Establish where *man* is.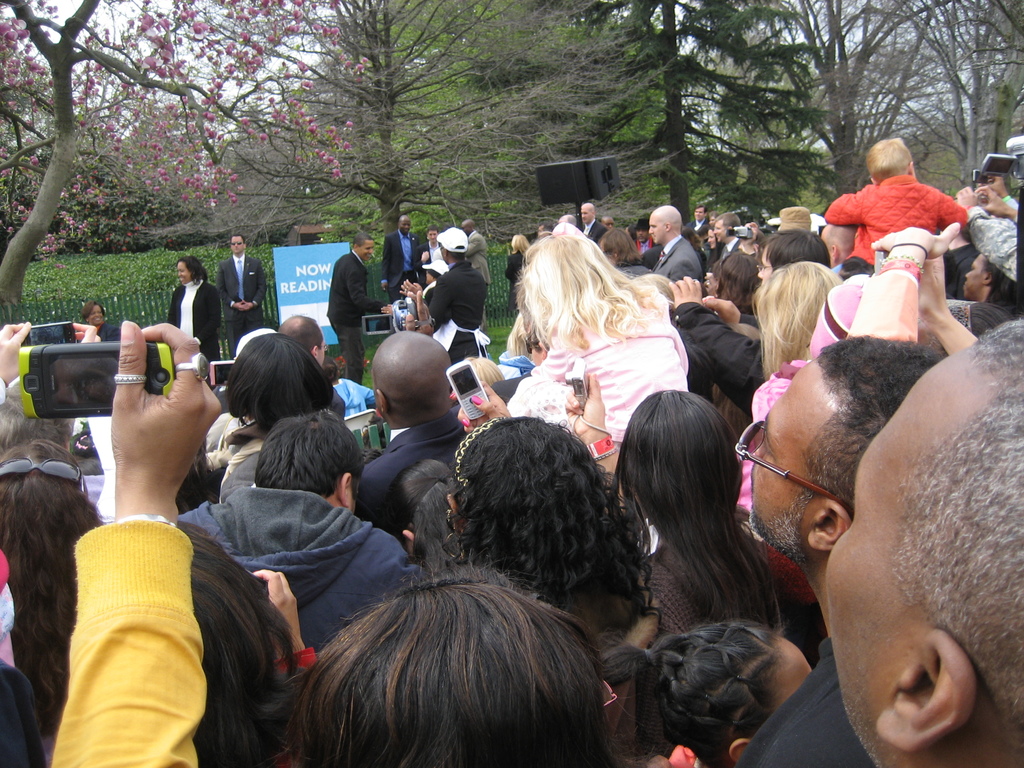
Established at (214, 235, 267, 362).
